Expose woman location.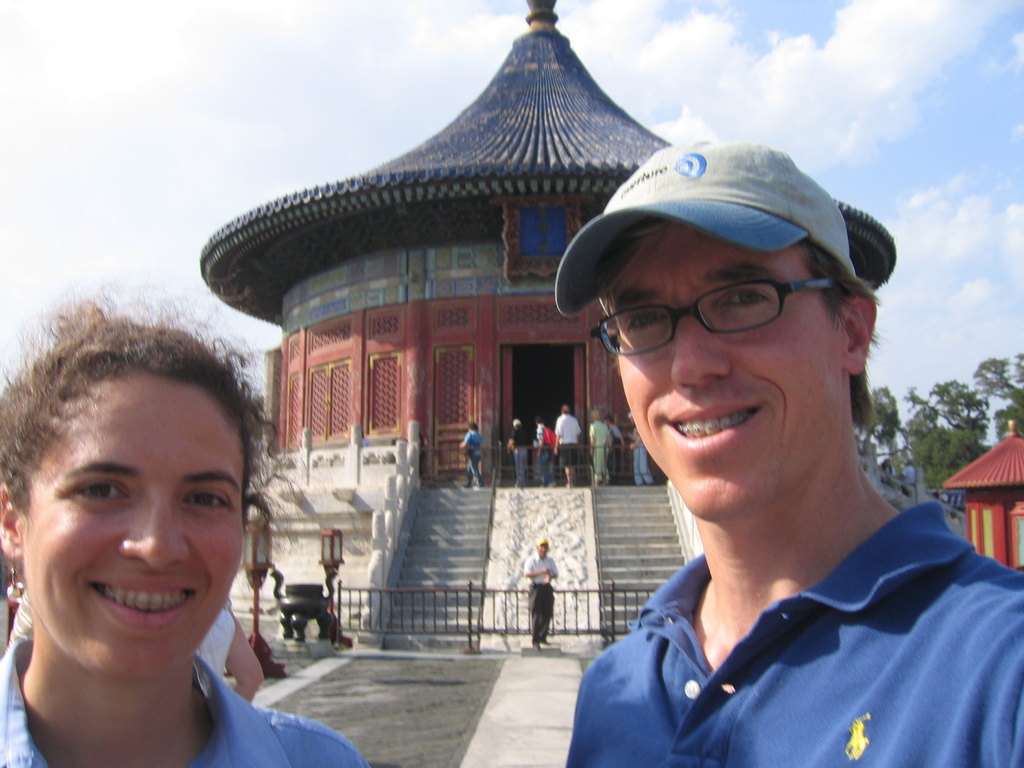
Exposed at bbox=[0, 306, 309, 753].
